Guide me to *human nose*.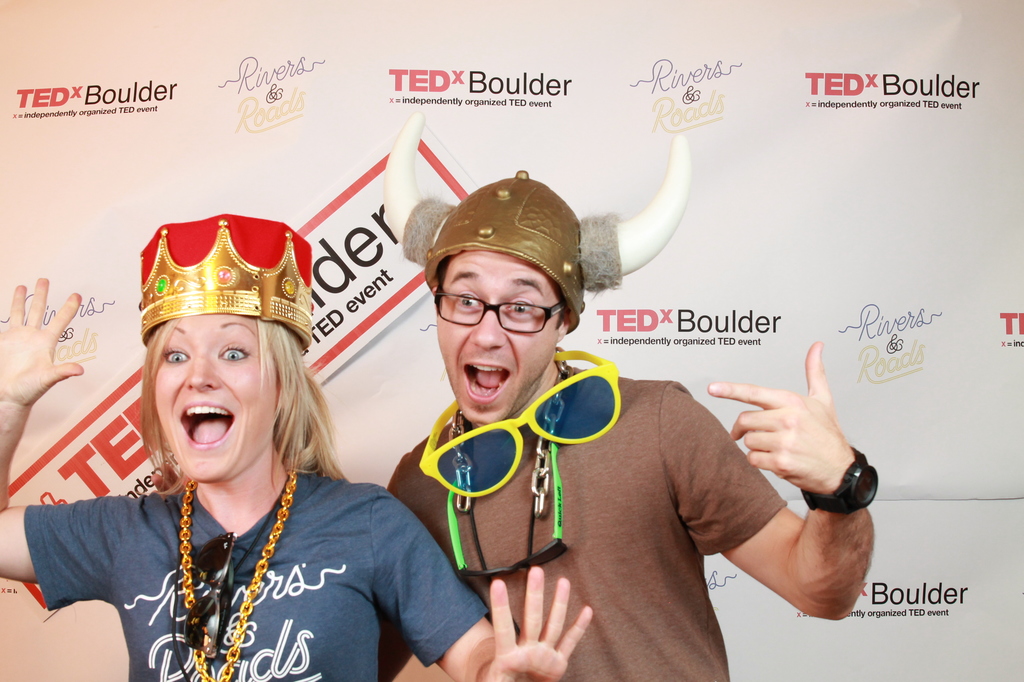
Guidance: (467, 301, 509, 351).
